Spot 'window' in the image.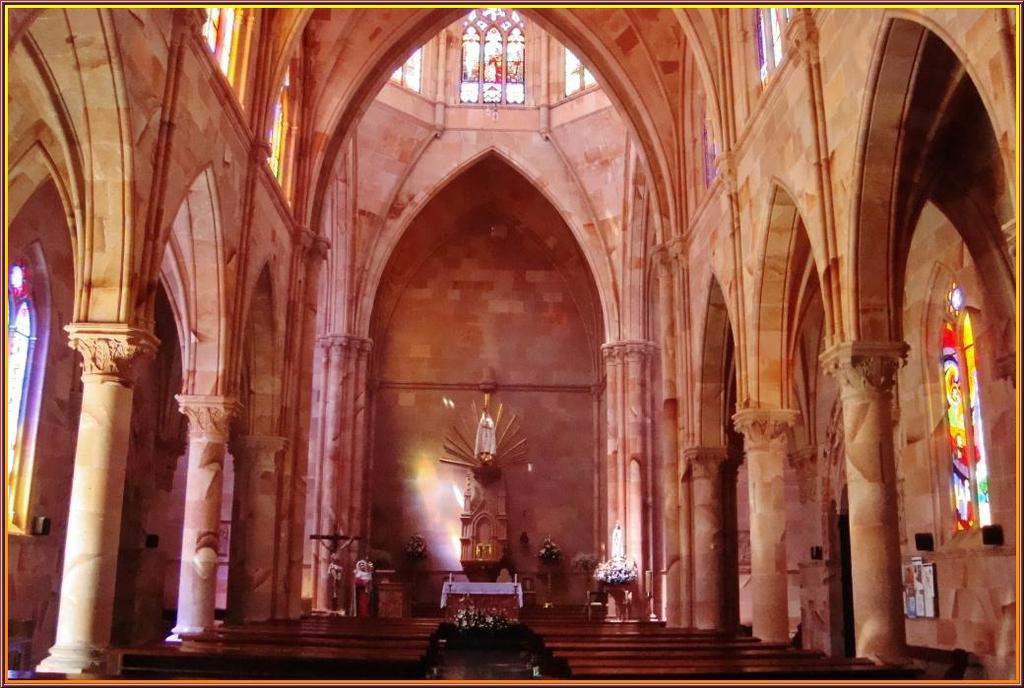
'window' found at select_region(746, 4, 807, 68).
